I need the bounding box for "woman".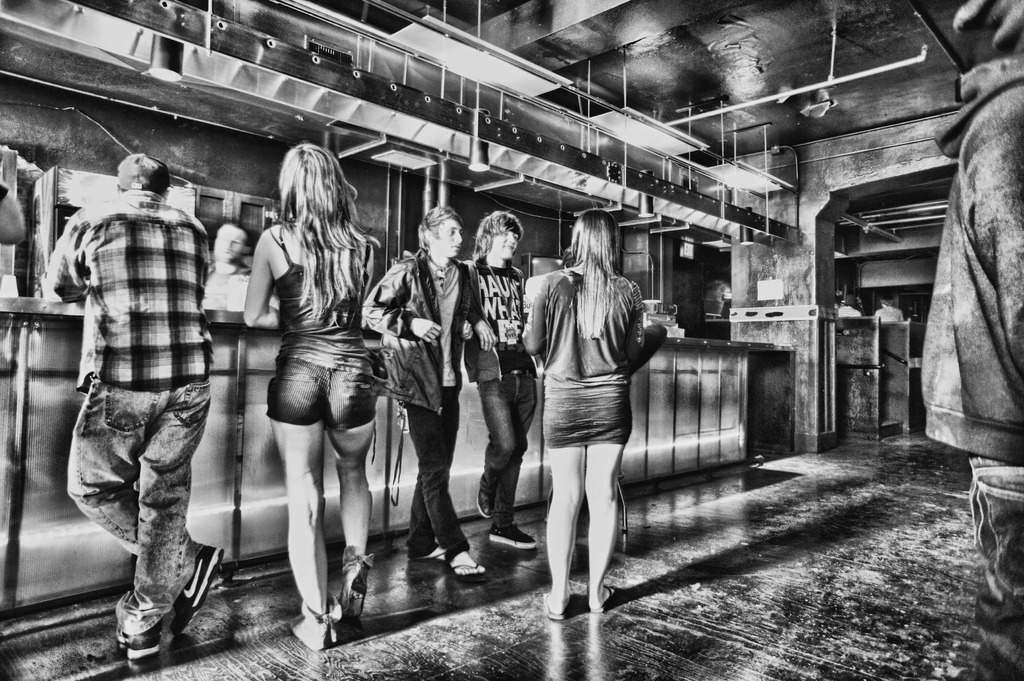
Here it is: (x1=522, y1=204, x2=654, y2=628).
